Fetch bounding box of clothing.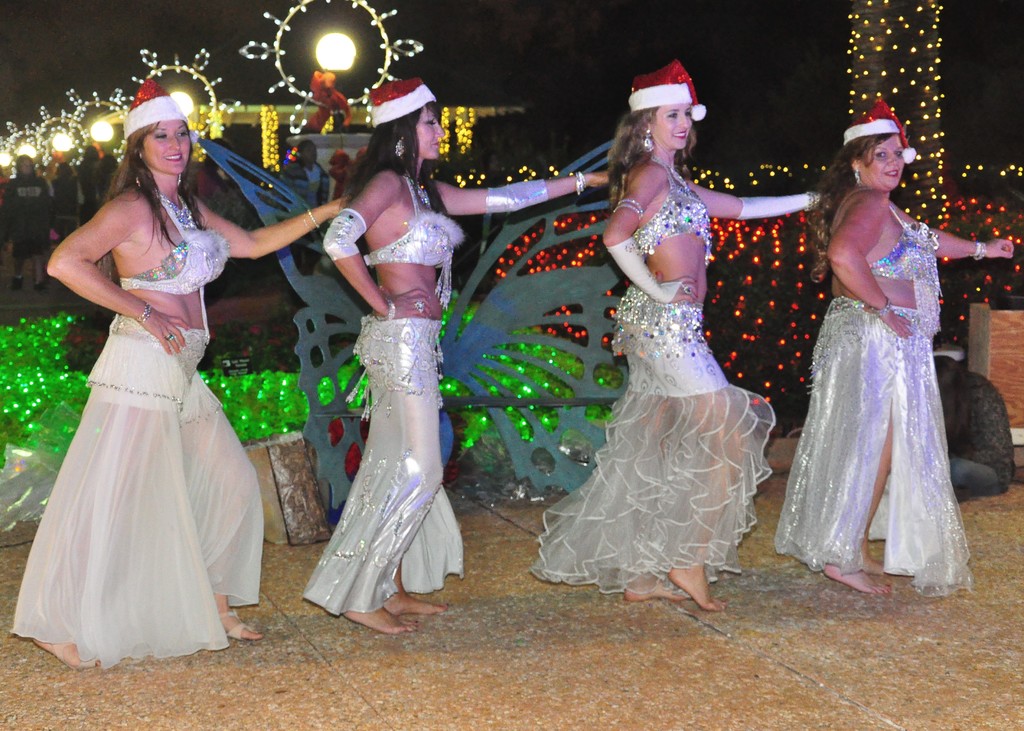
Bbox: bbox=[364, 174, 453, 298].
